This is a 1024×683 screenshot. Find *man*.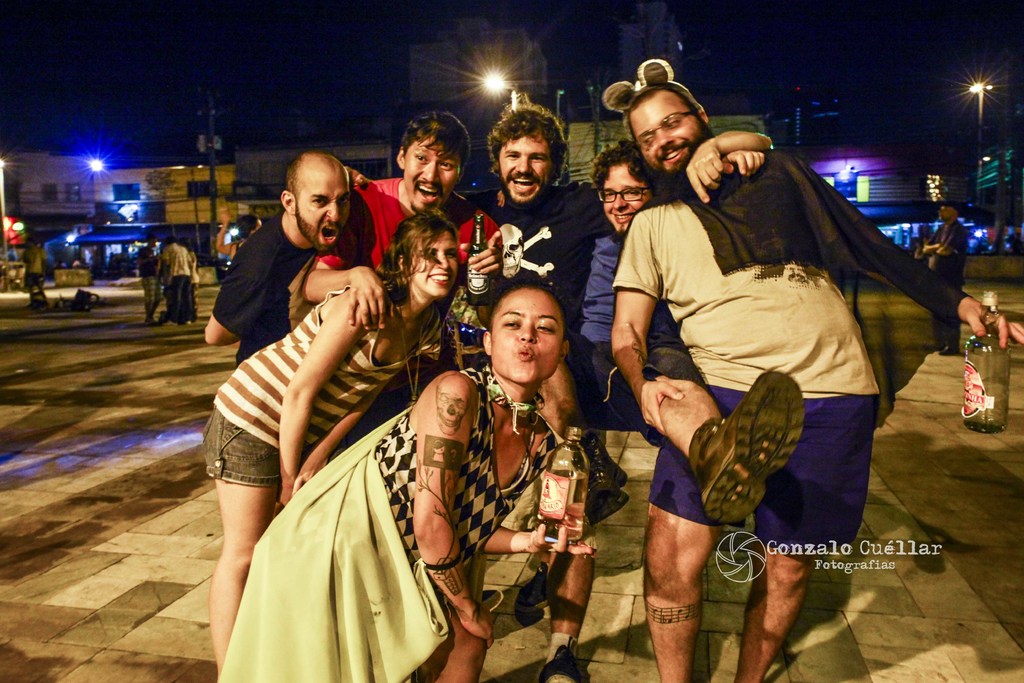
Bounding box: pyautogui.locateOnScreen(345, 99, 767, 682).
